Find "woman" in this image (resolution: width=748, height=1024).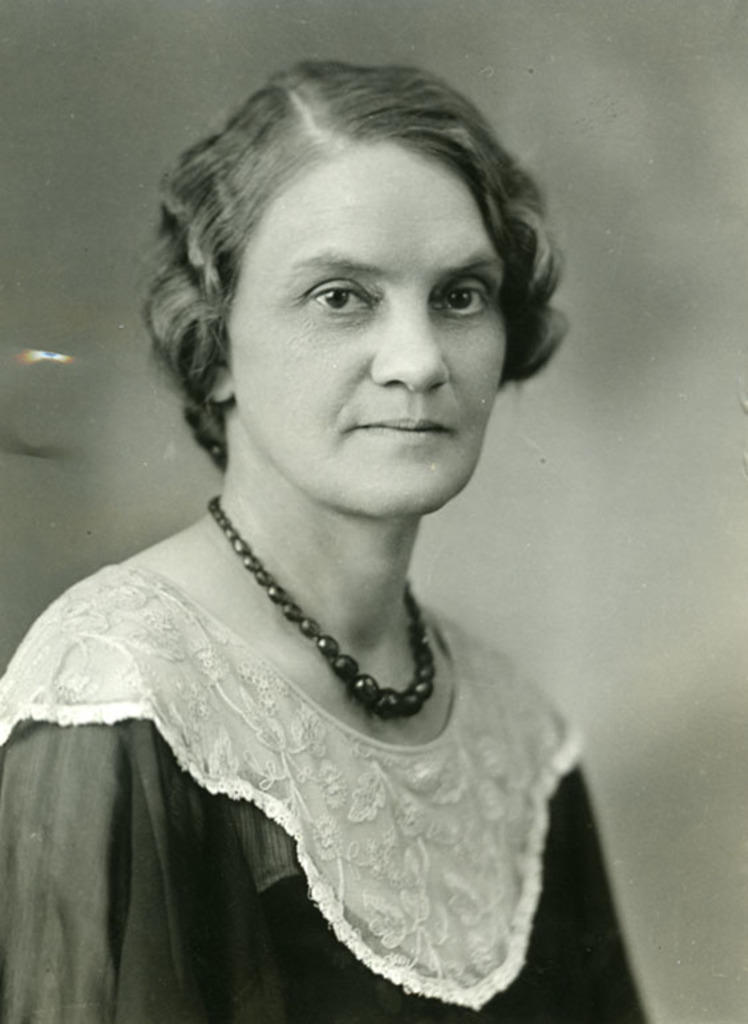
[x1=12, y1=43, x2=646, y2=1004].
